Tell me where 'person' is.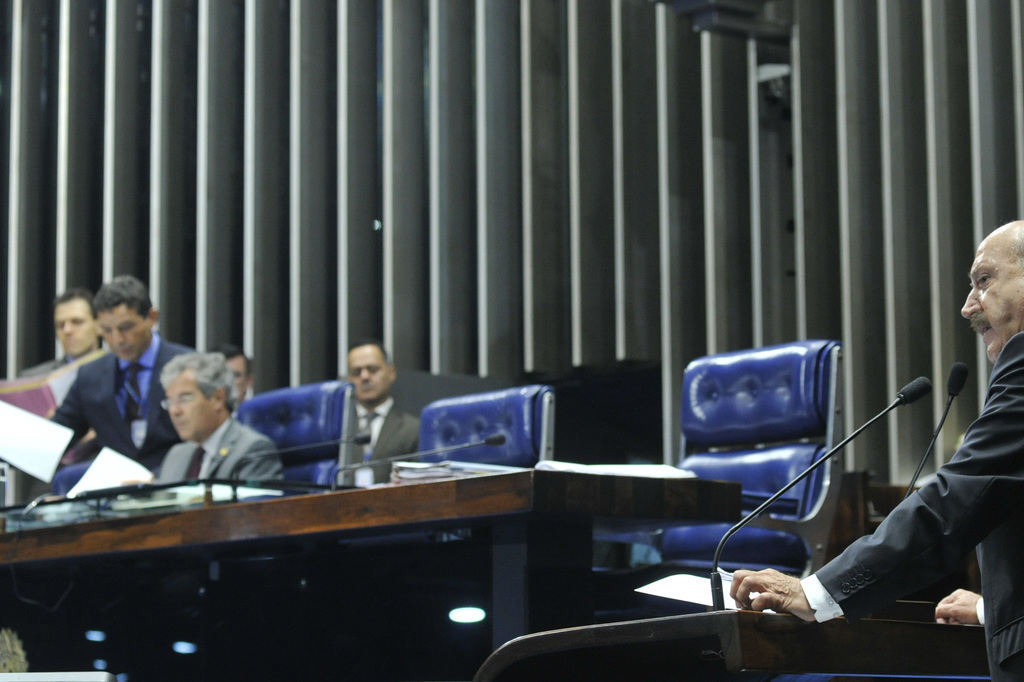
'person' is at (left=45, top=272, right=190, bottom=471).
